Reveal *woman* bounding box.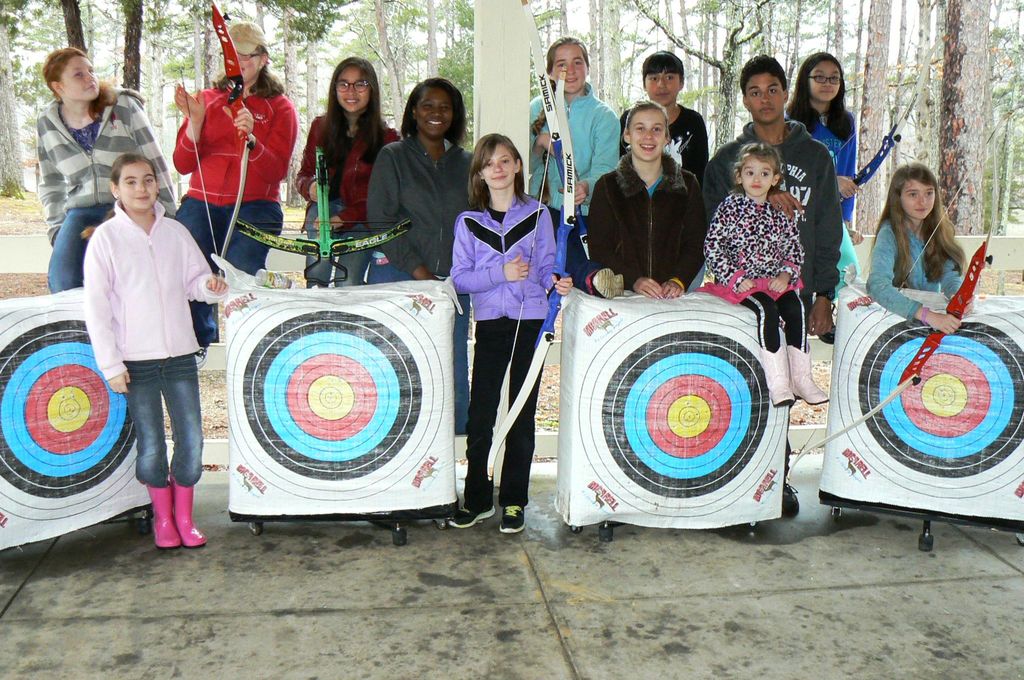
Revealed: 168/19/300/373.
